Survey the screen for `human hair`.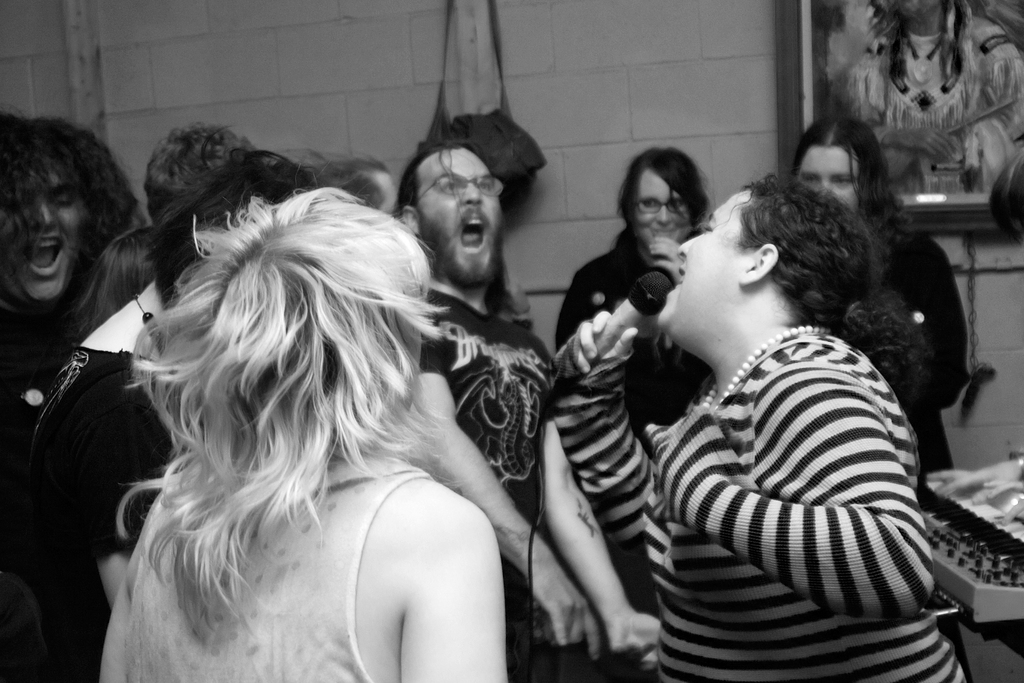
Survey found: x1=149, y1=147, x2=321, y2=311.
